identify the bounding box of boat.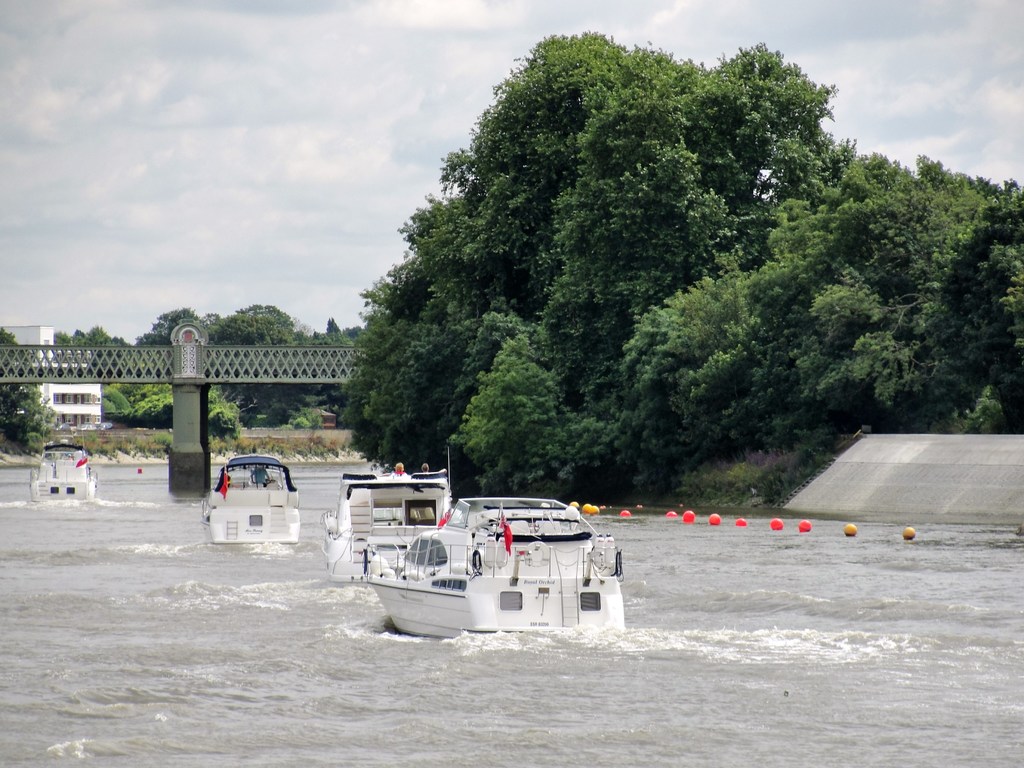
bbox(316, 448, 452, 584).
